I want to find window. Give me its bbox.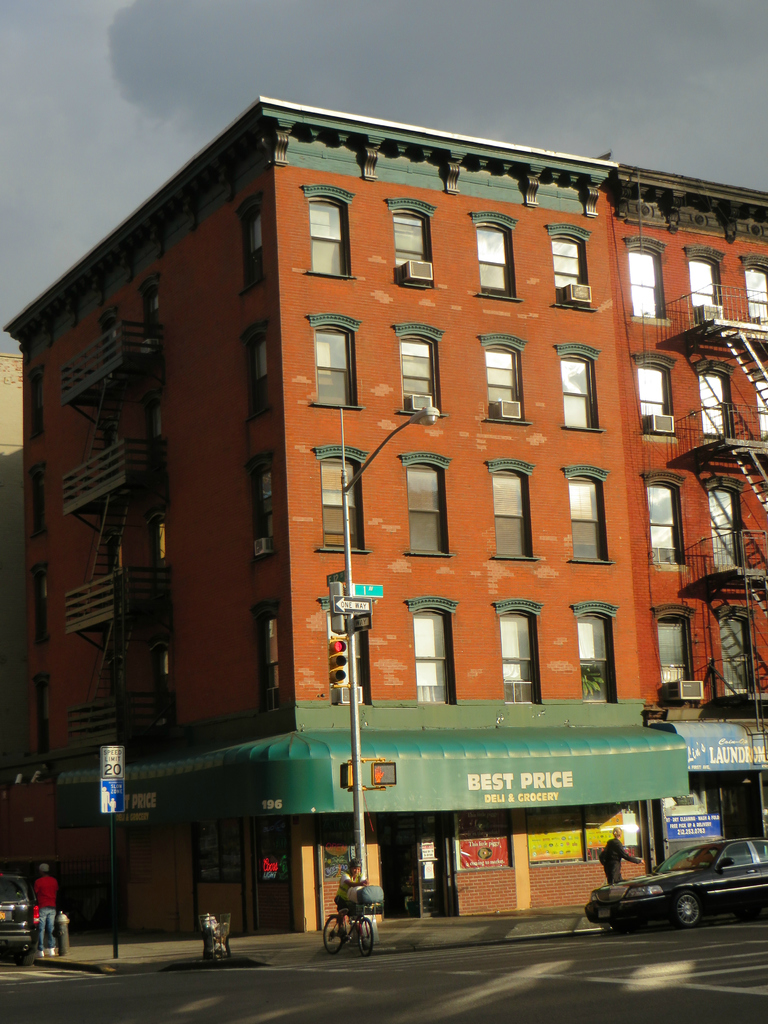
rect(660, 620, 701, 701).
